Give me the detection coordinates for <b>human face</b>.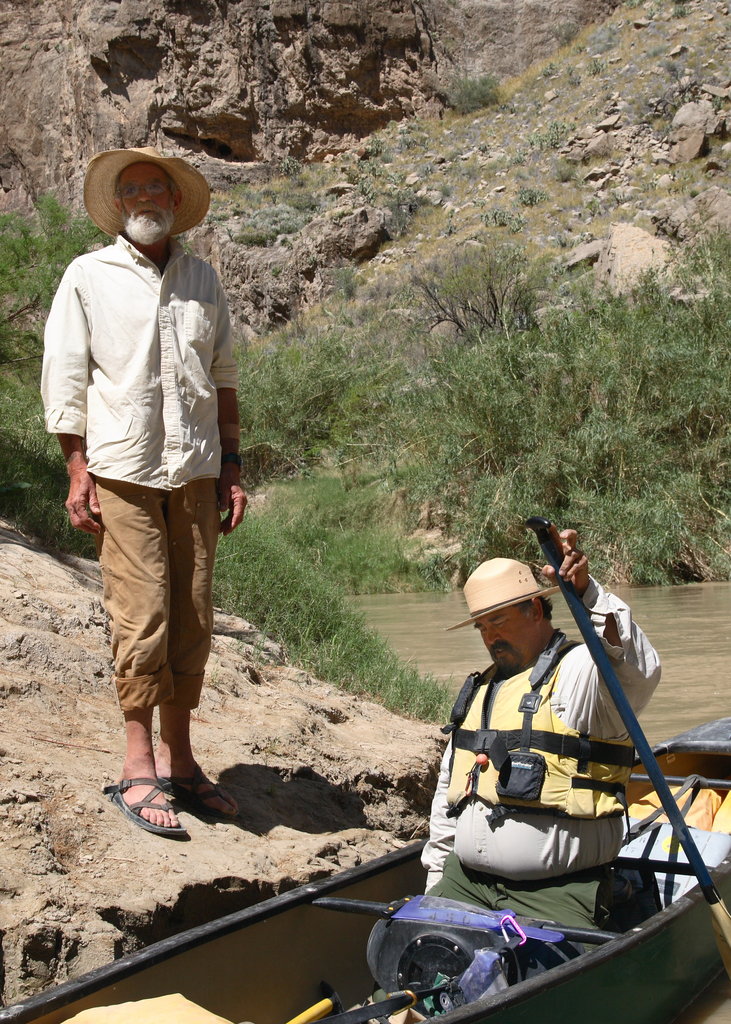
117 159 170 221.
